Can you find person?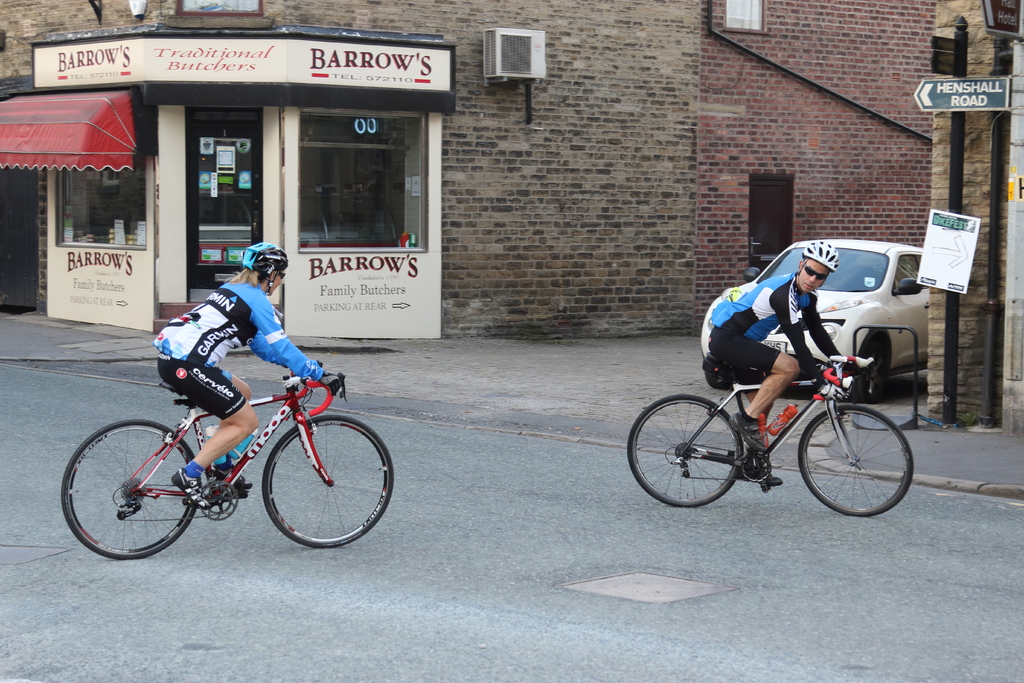
Yes, bounding box: x1=707 y1=236 x2=892 y2=420.
